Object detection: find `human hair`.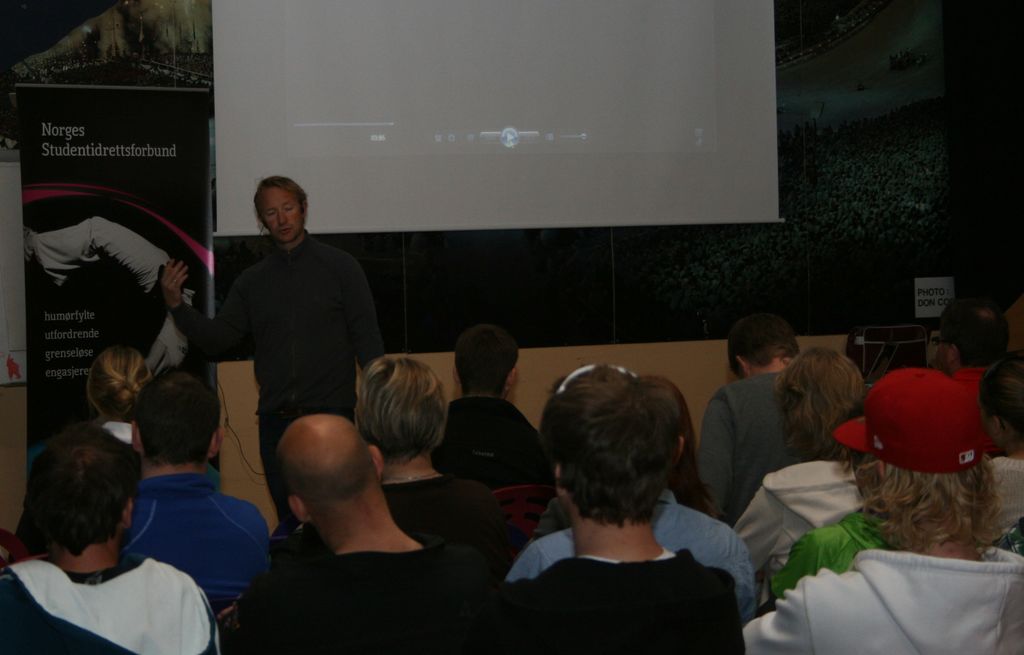
pyautogui.locateOnScreen(852, 447, 1018, 548).
